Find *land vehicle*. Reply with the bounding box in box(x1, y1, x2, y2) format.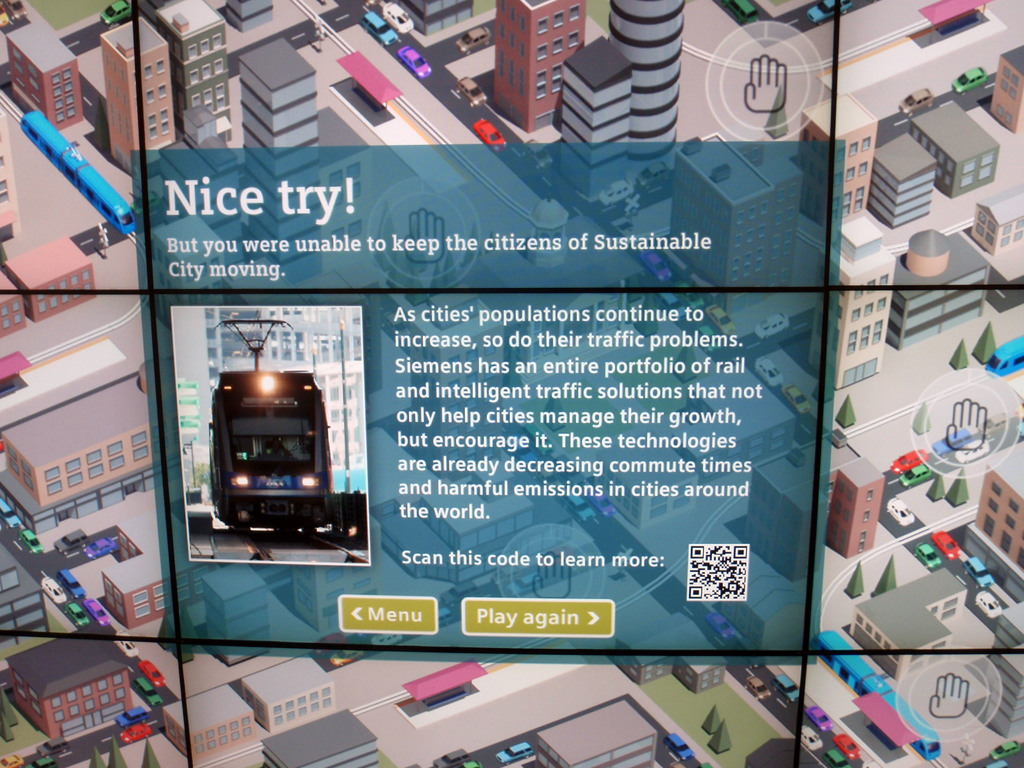
box(786, 388, 807, 410).
